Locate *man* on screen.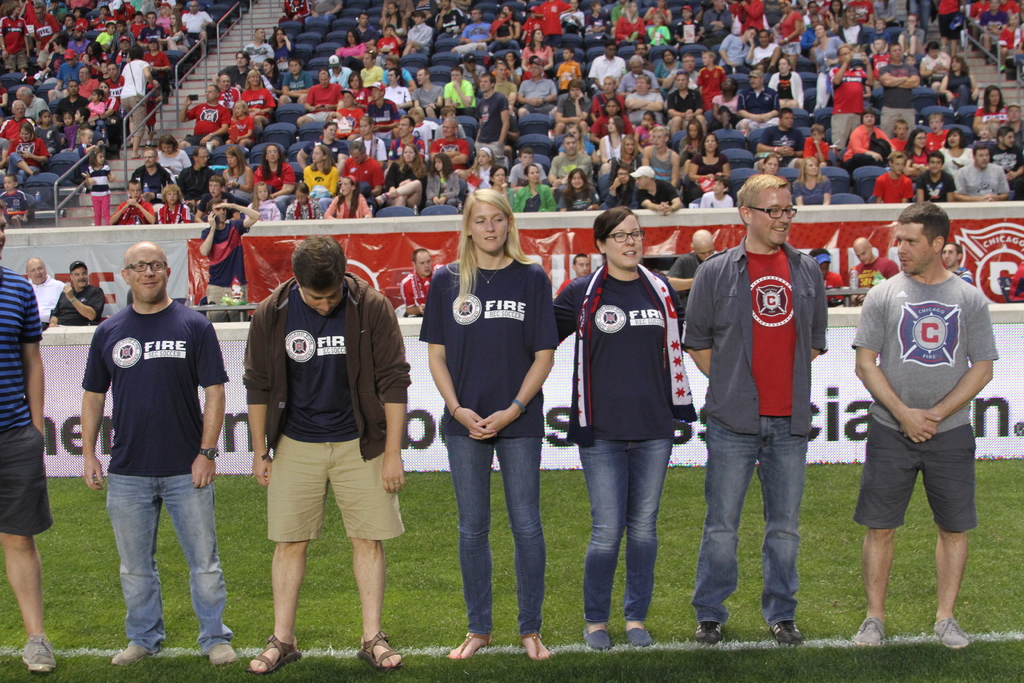
On screen at 664/53/702/97.
